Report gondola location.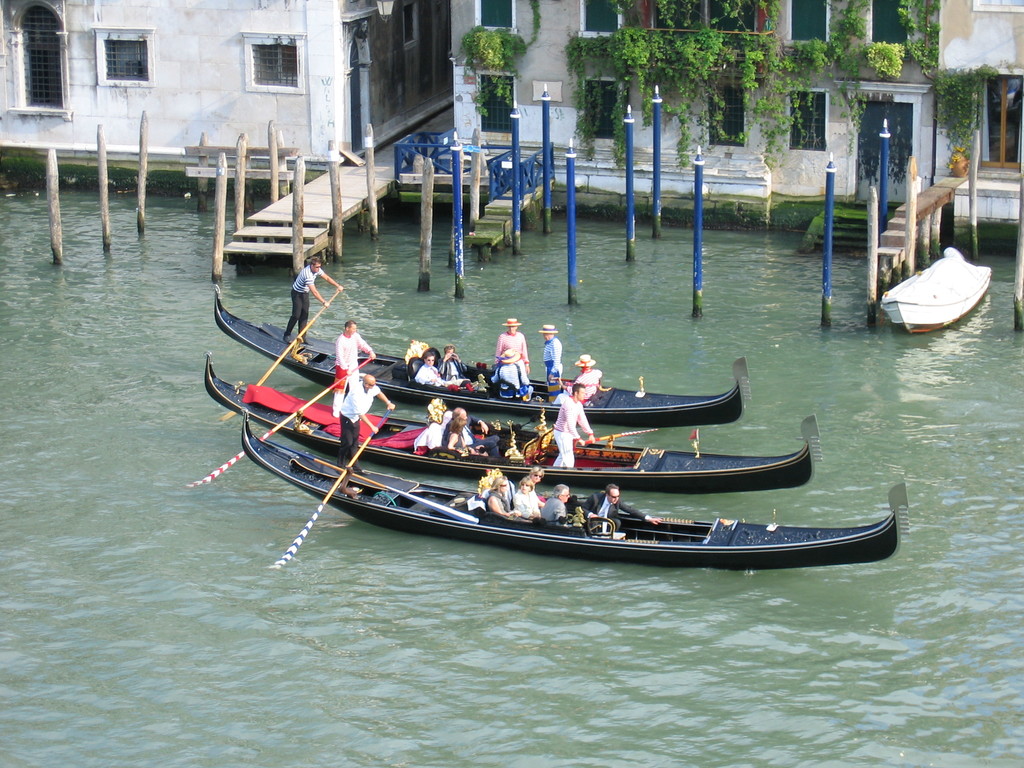
Report: x1=201, y1=340, x2=815, y2=486.
